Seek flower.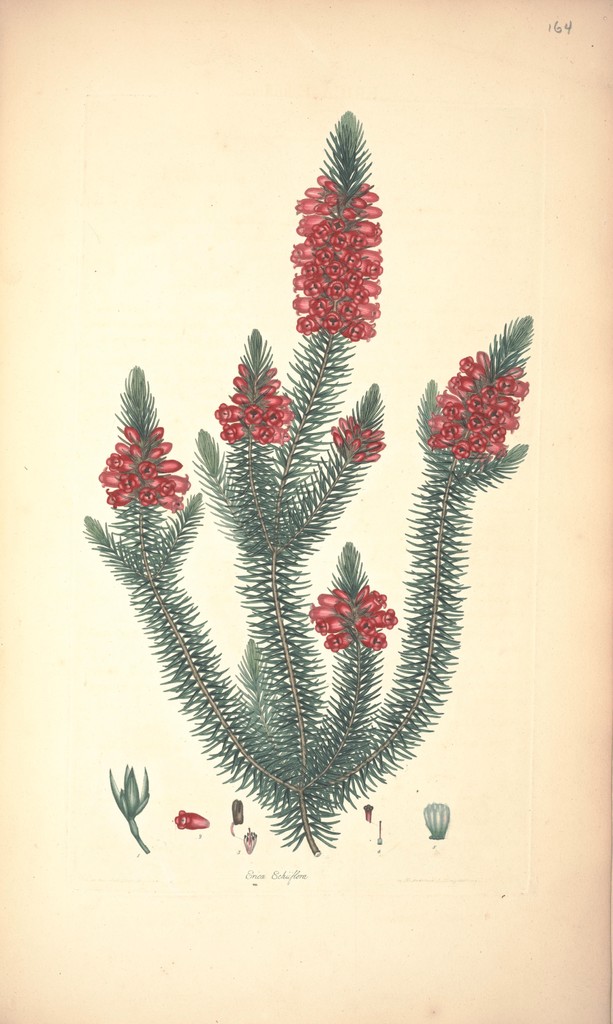
<region>101, 424, 193, 496</region>.
